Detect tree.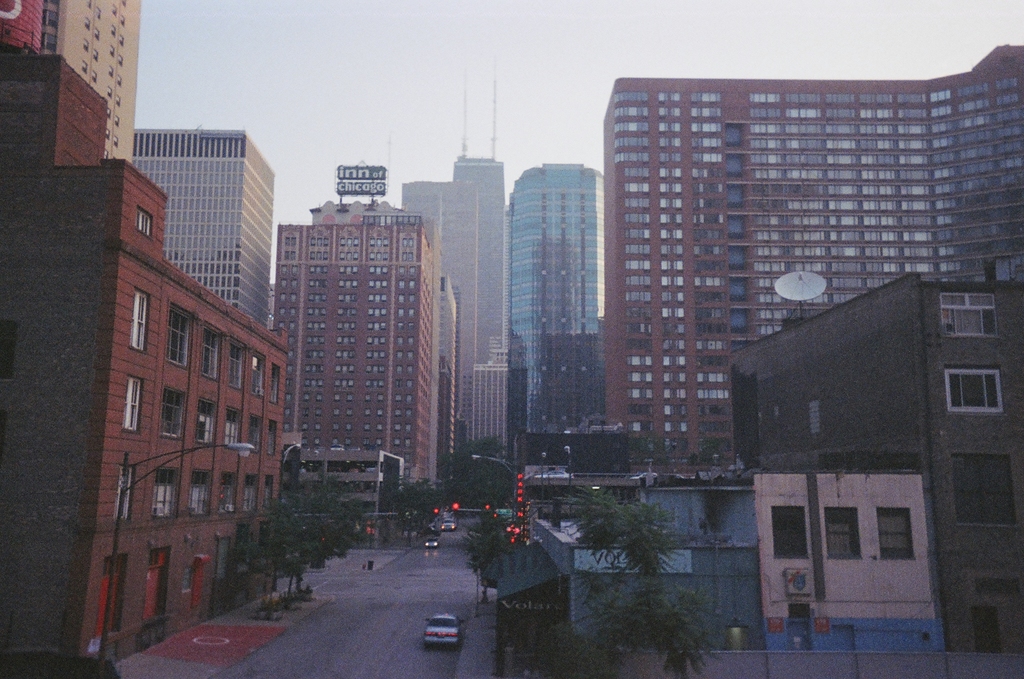
Detected at BBox(464, 523, 506, 609).
